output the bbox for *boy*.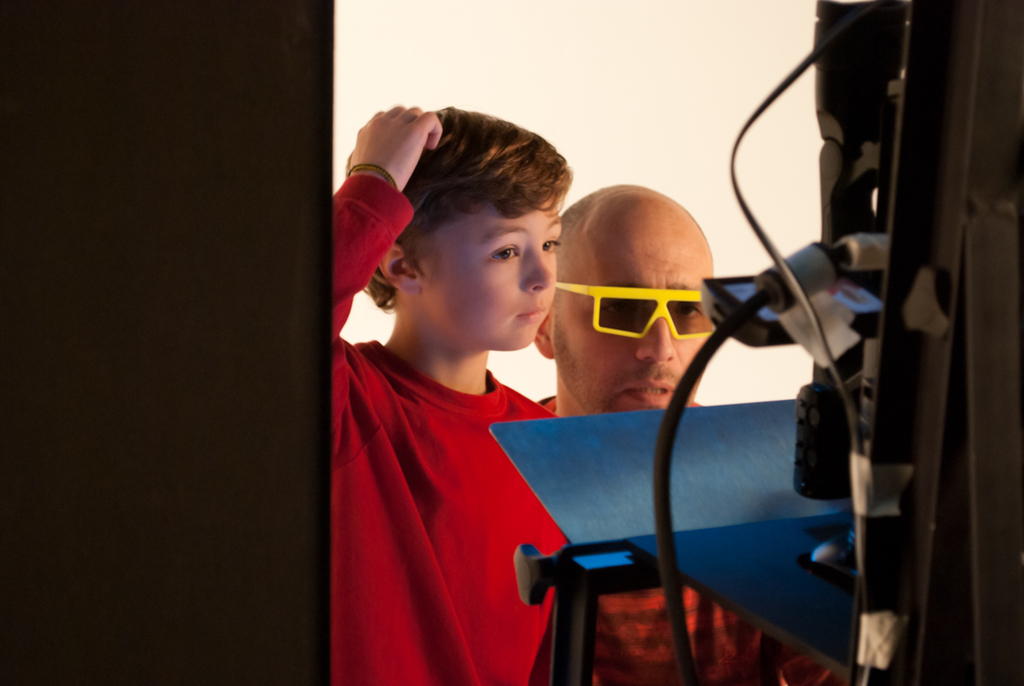
select_region(318, 92, 579, 682).
